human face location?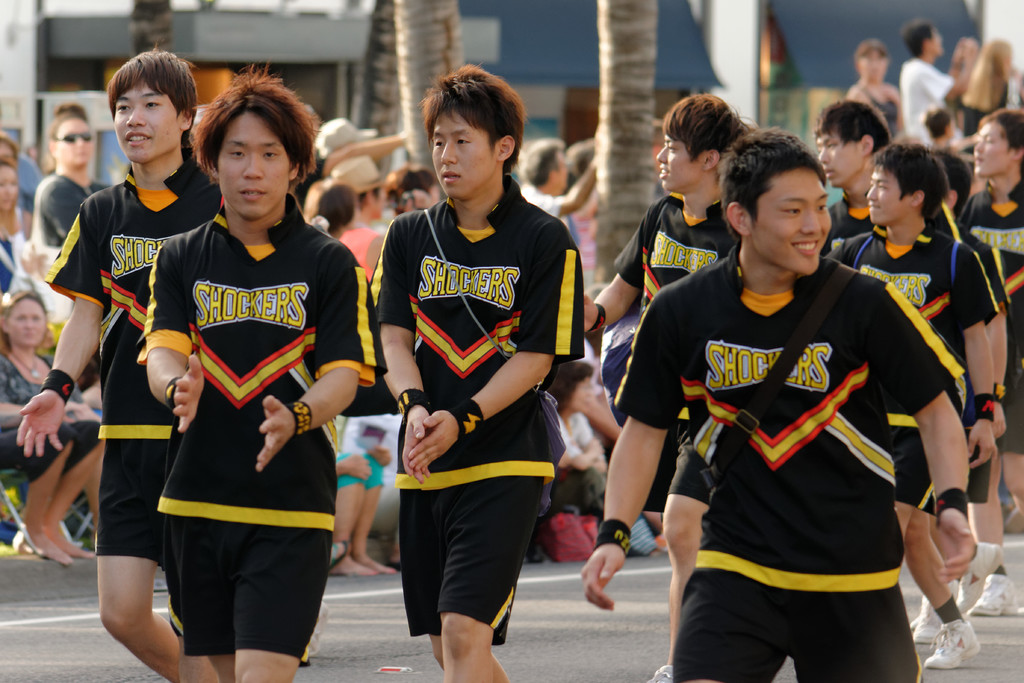
locate(4, 297, 49, 343)
